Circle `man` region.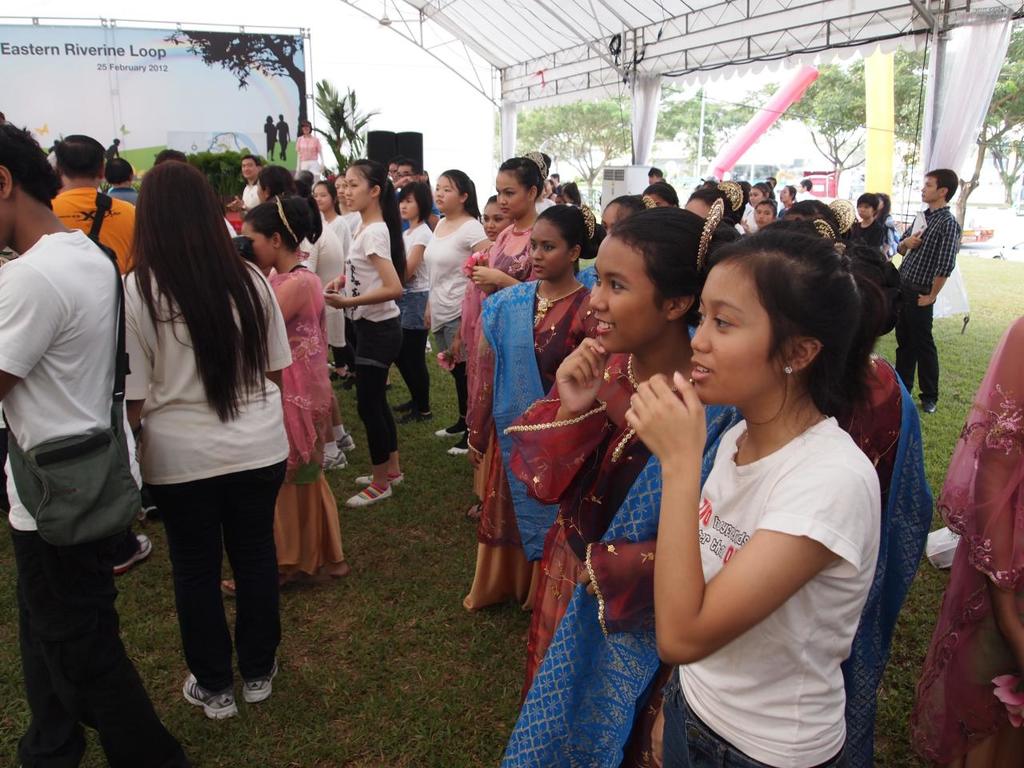
Region: (51,134,138,274).
